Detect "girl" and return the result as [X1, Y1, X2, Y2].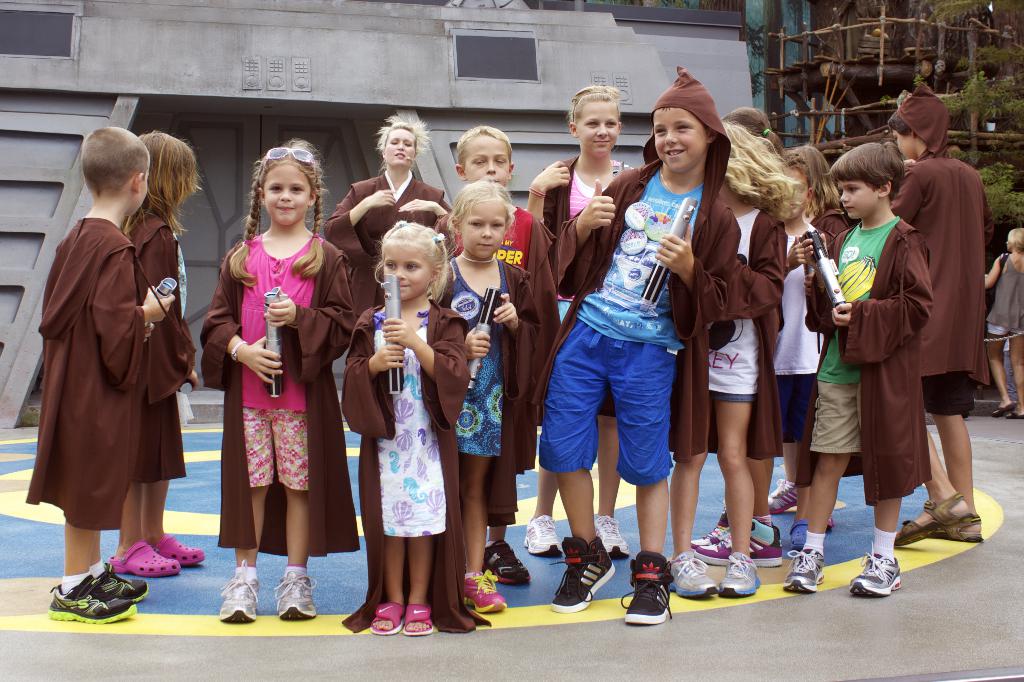
[107, 129, 201, 575].
